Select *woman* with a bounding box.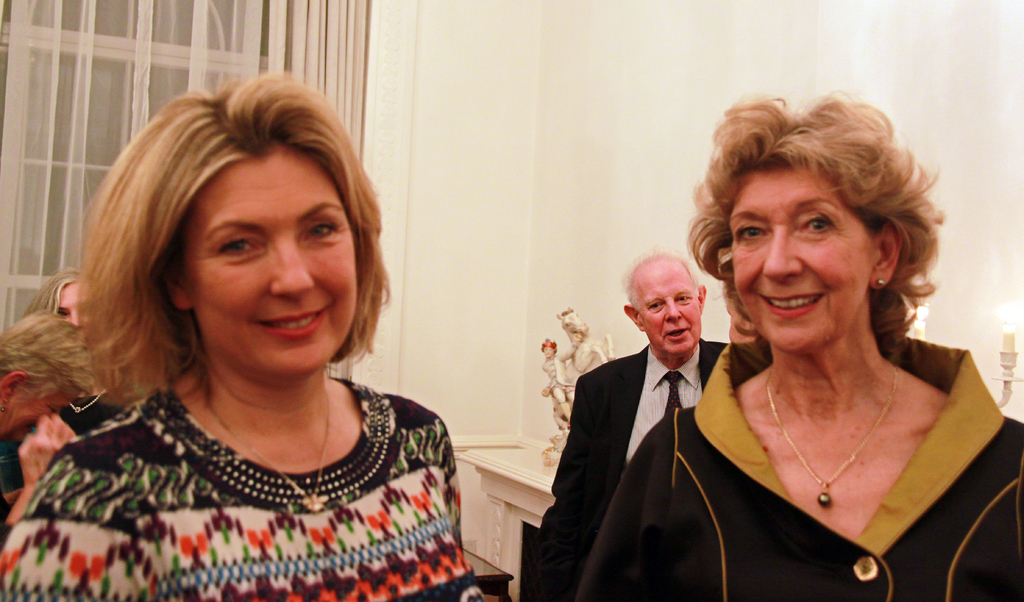
<bbox>24, 267, 139, 435</bbox>.
